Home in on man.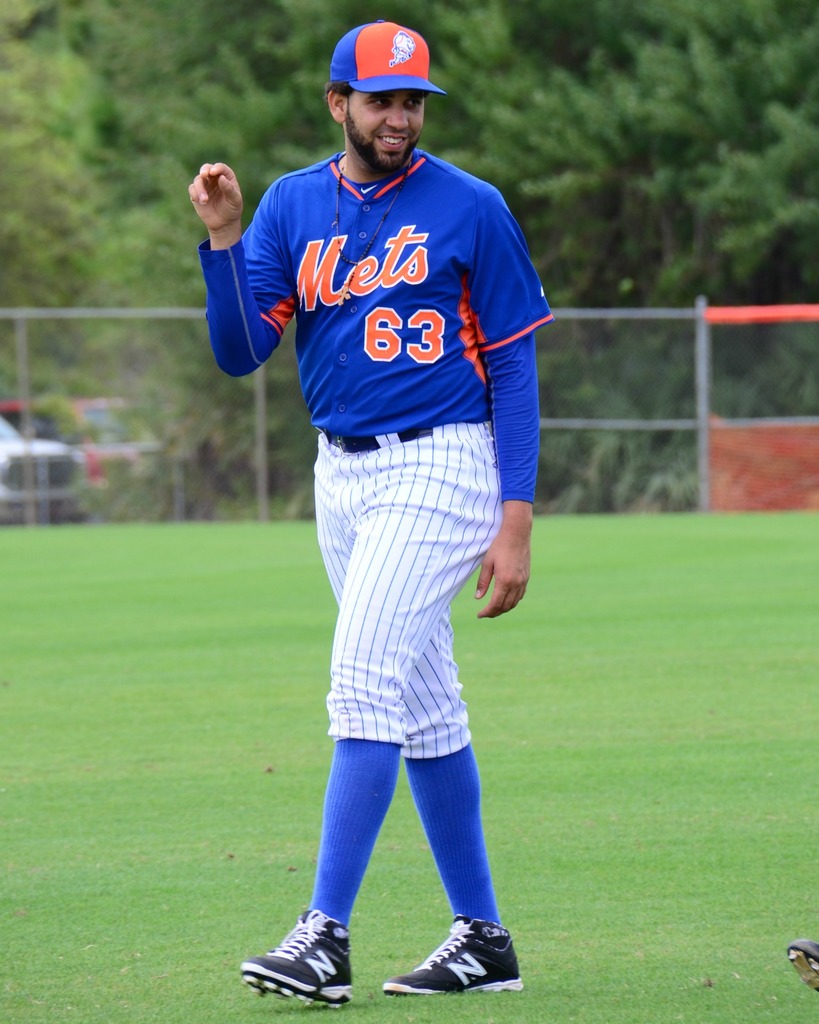
Homed in at 184/15/552/1007.
